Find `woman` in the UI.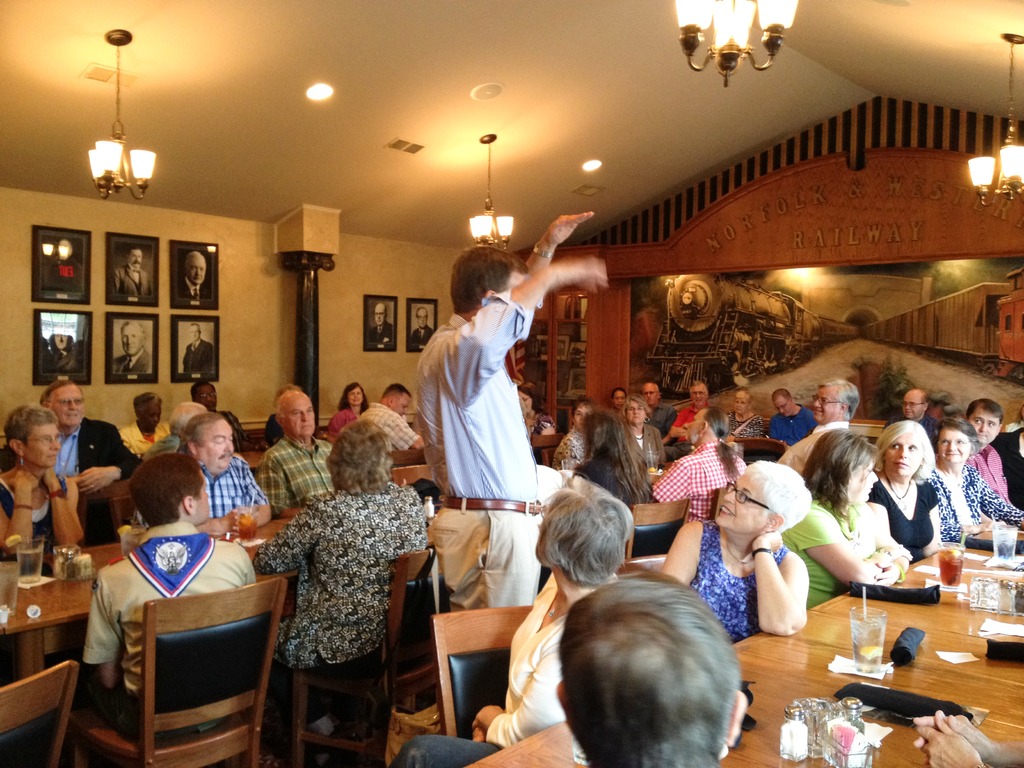
UI element at 0/408/83/561.
